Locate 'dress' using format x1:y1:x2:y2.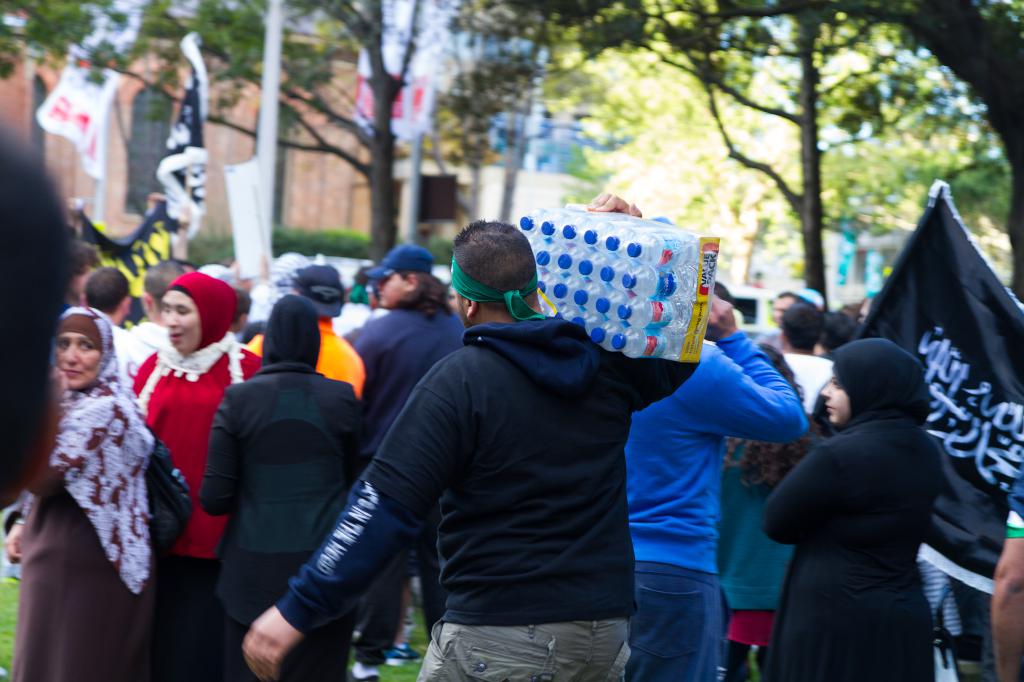
8:485:150:681.
